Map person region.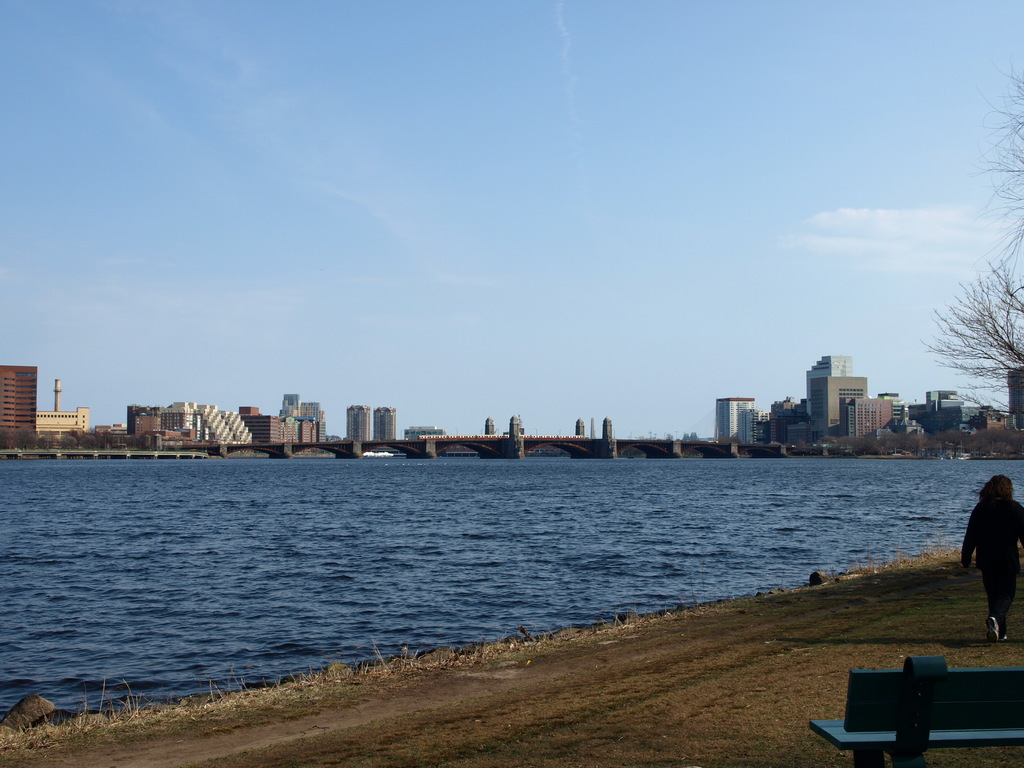
Mapped to (958, 468, 1023, 647).
